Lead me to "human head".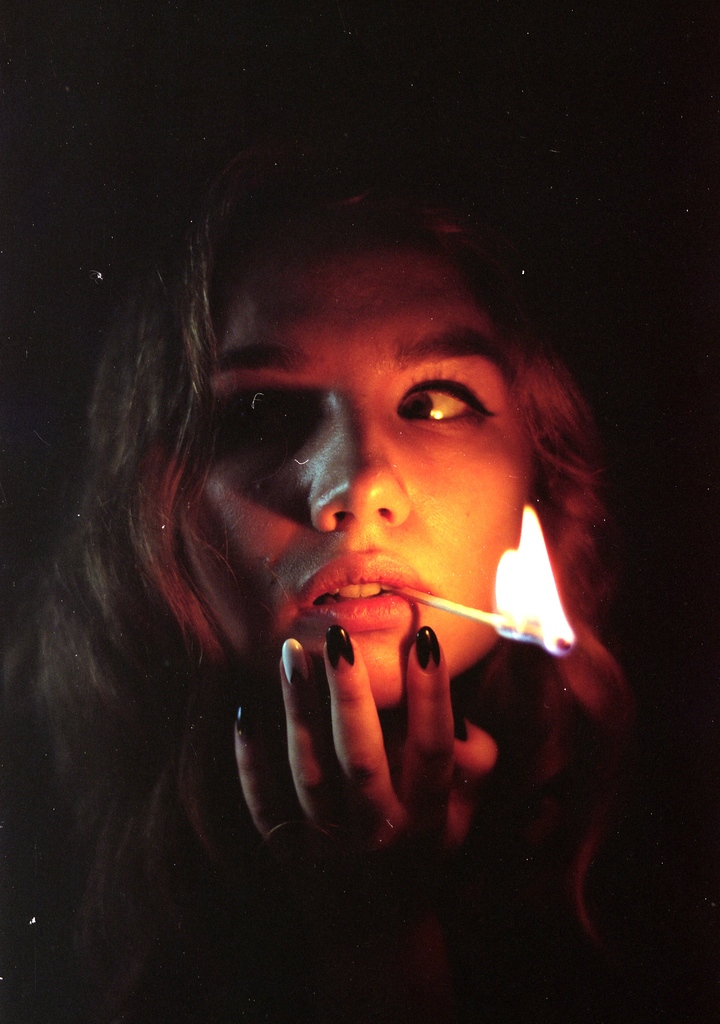
Lead to rect(108, 186, 609, 796).
